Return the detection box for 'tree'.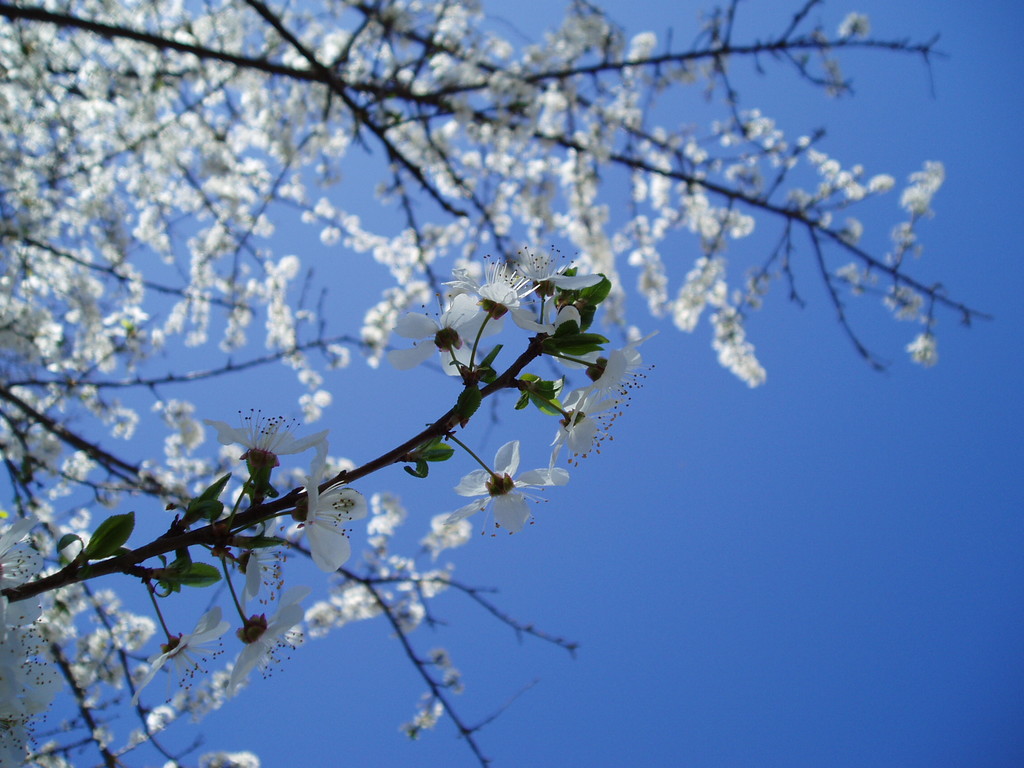
21/0/982/767.
